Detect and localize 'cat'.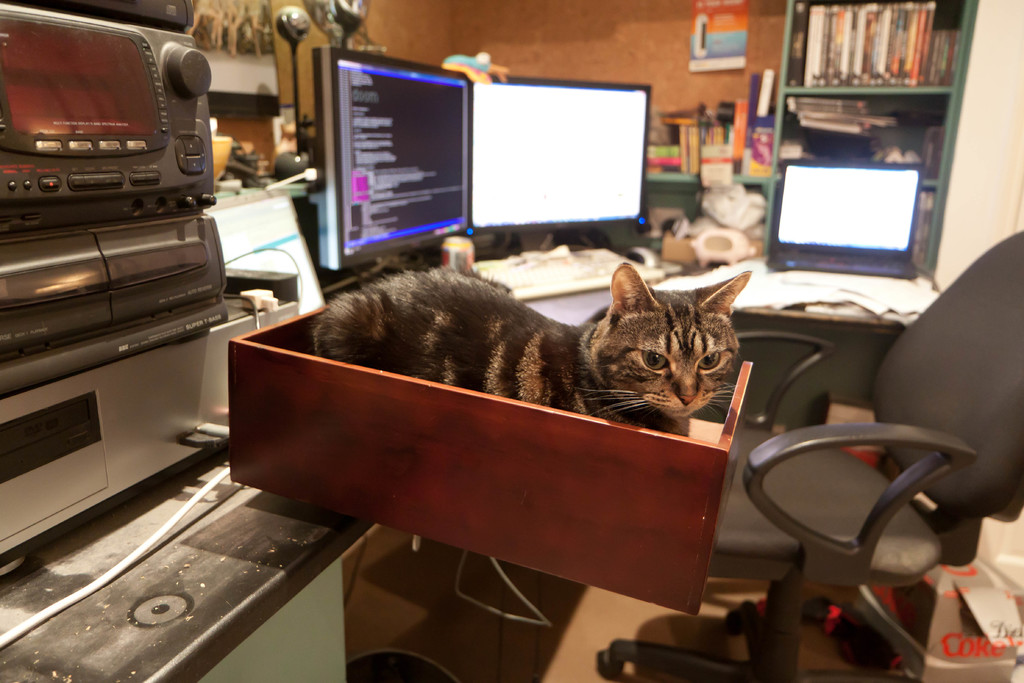
Localized at select_region(314, 262, 751, 441).
